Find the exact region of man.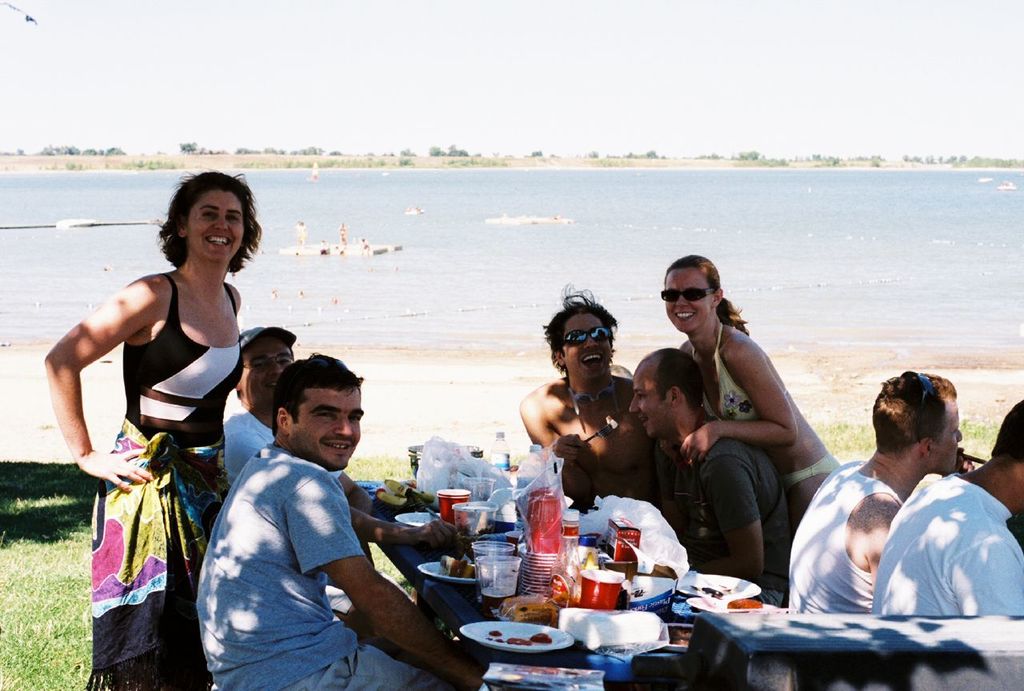
Exact region: bbox=(521, 278, 662, 506).
